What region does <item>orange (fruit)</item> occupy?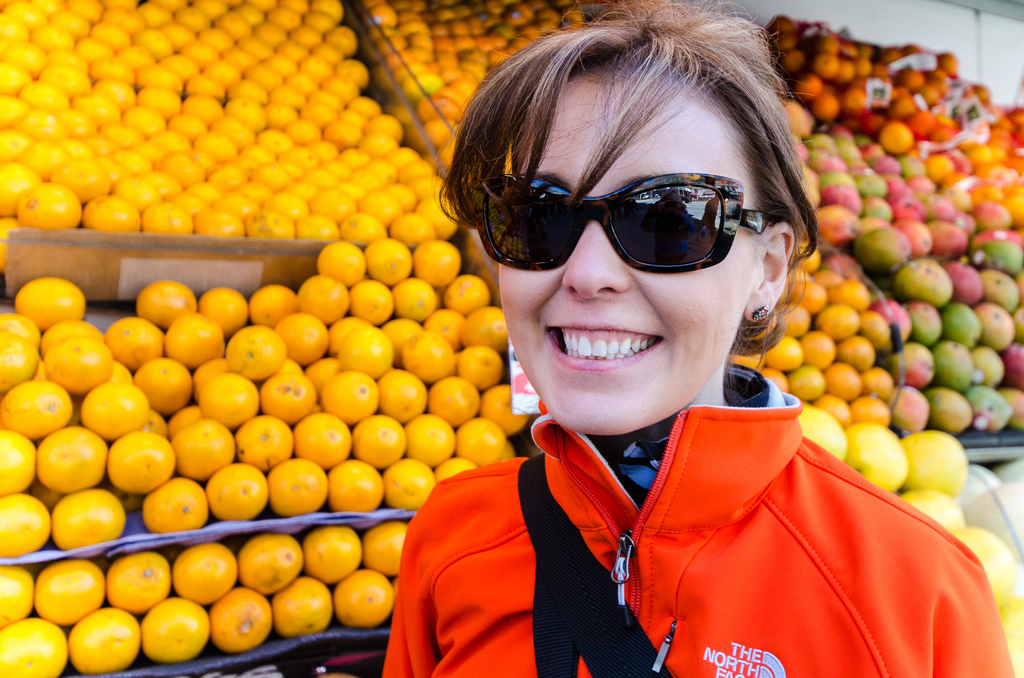
left=299, top=523, right=365, bottom=585.
